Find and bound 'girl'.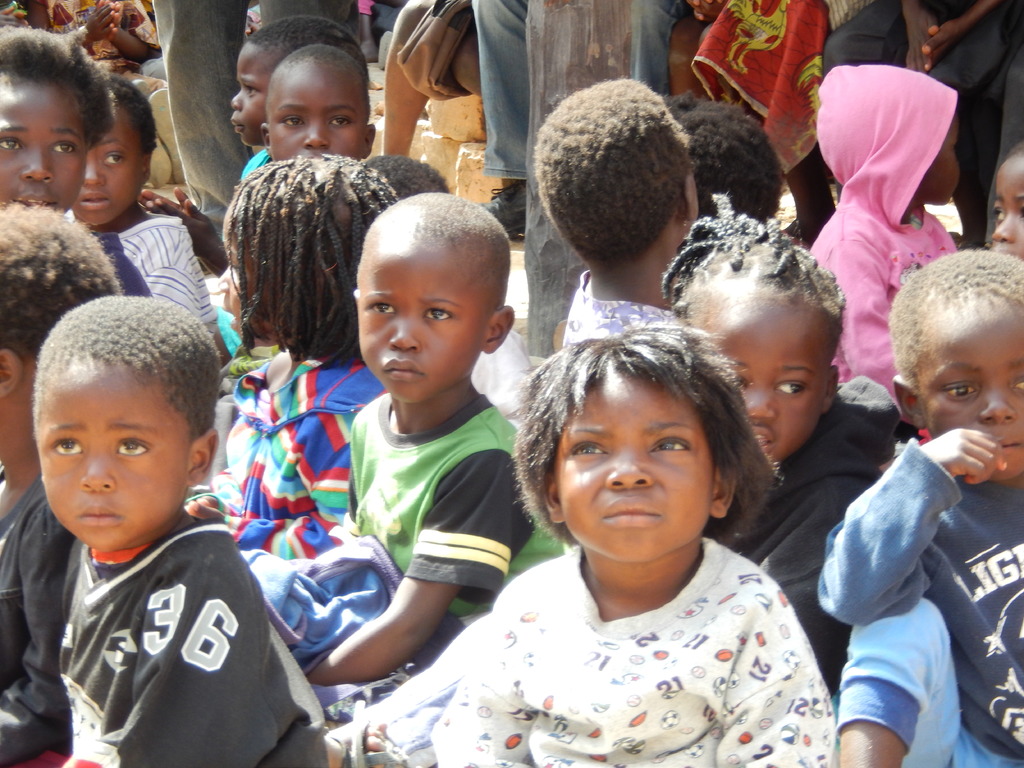
Bound: select_region(668, 201, 893, 687).
